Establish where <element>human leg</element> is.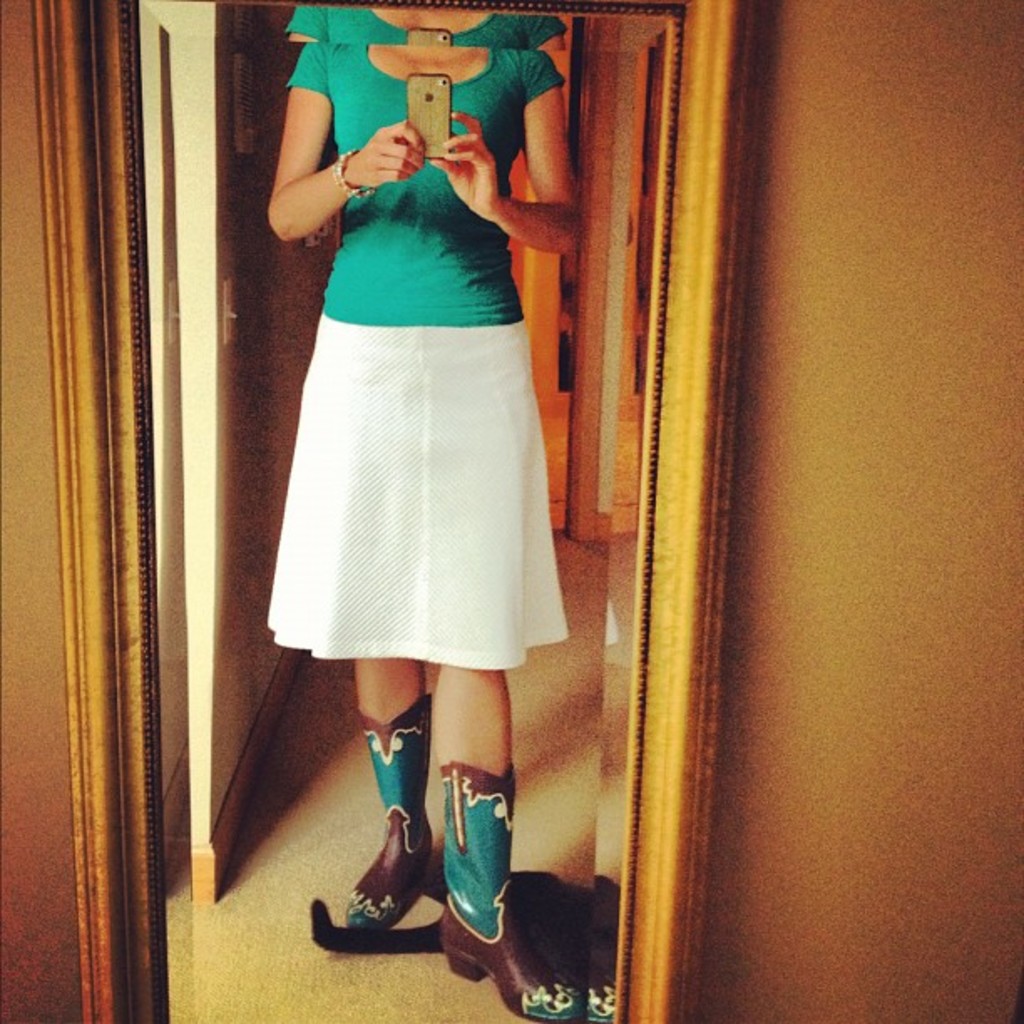
Established at select_region(432, 325, 591, 1021).
